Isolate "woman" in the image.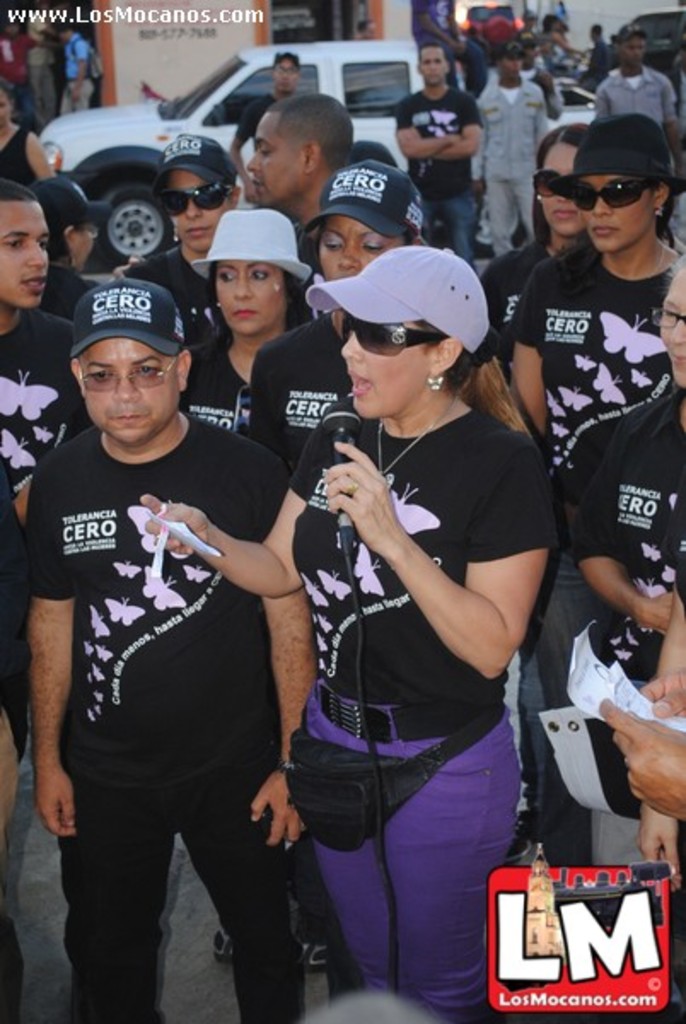
Isolated region: x1=538, y1=254, x2=684, y2=874.
